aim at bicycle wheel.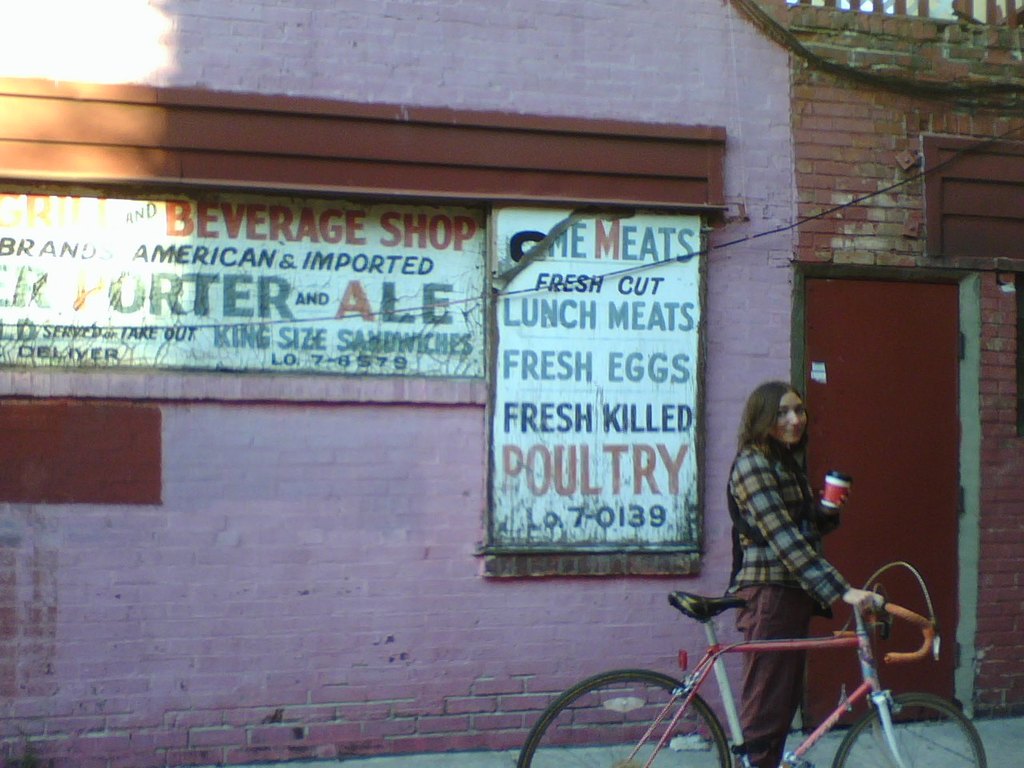
Aimed at box=[827, 686, 997, 767].
